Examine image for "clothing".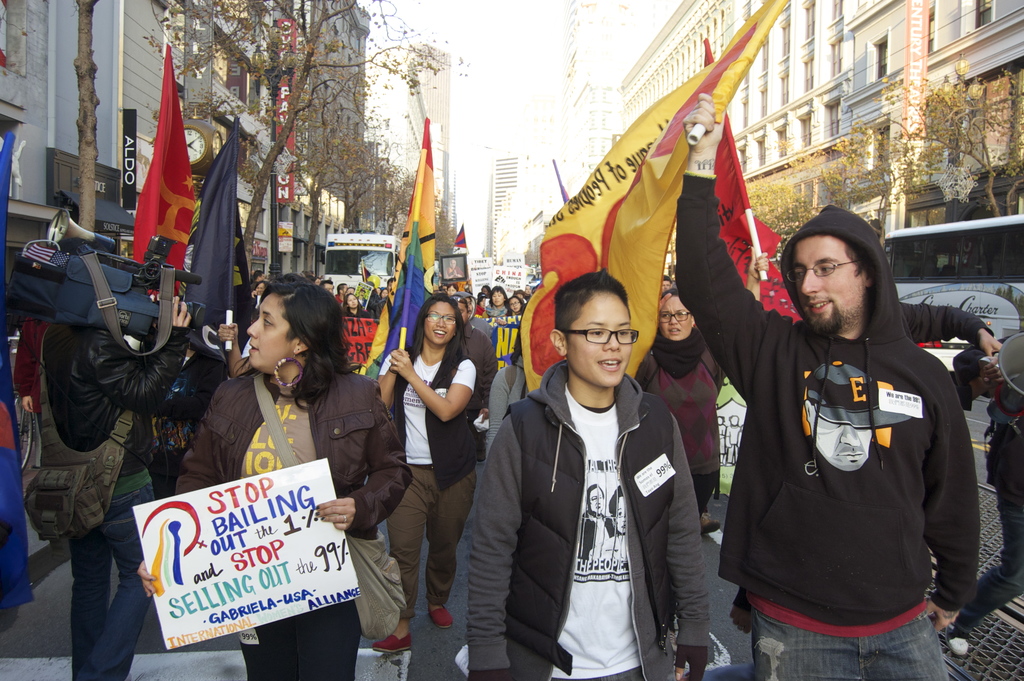
Examination result: bbox=[170, 363, 410, 680].
